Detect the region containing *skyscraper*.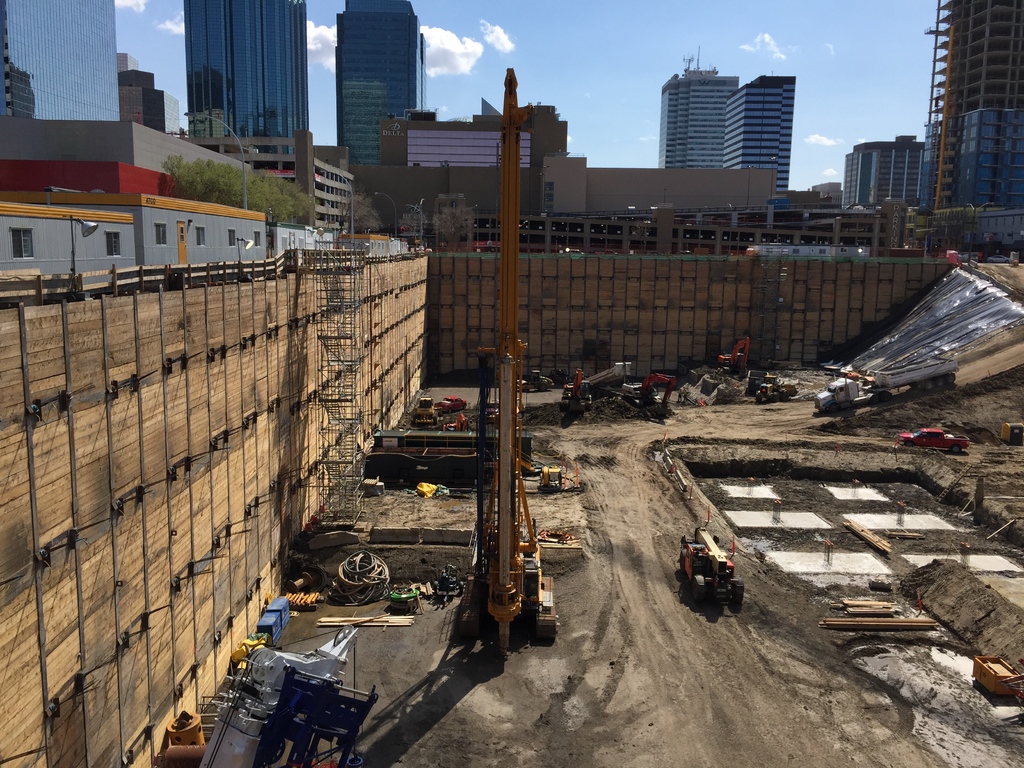
crop(309, 4, 420, 147).
